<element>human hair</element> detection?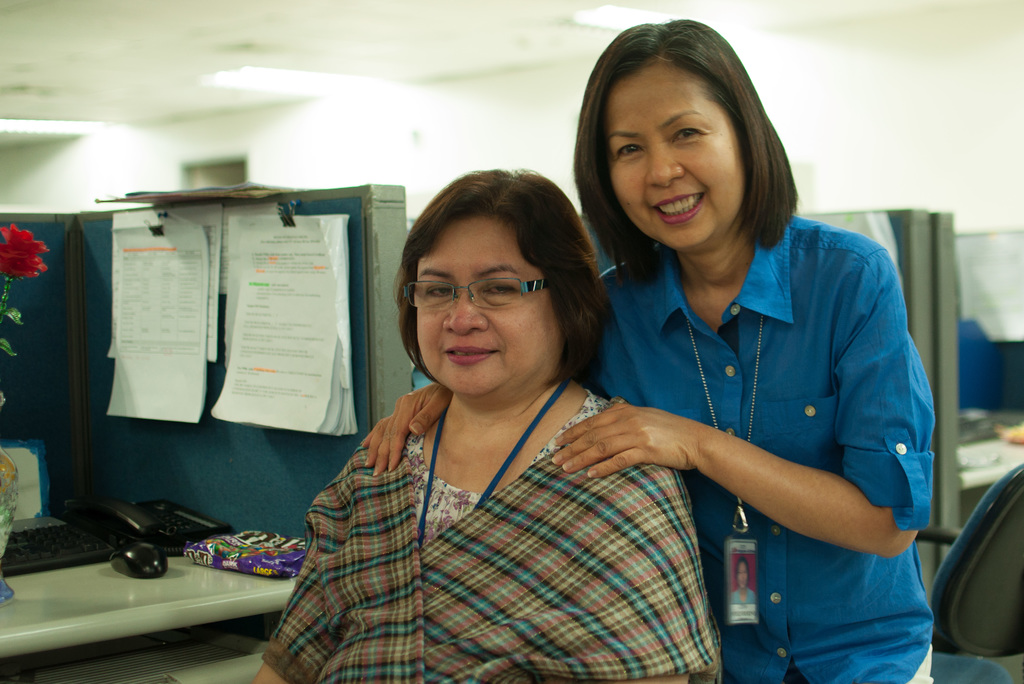
384 165 619 408
